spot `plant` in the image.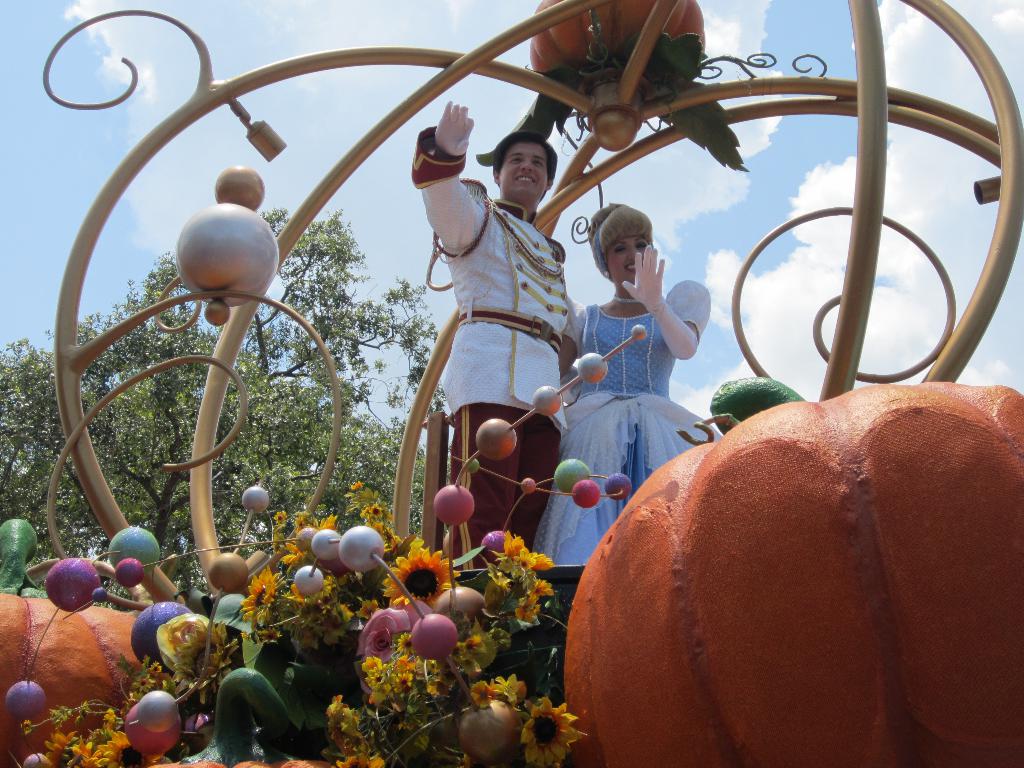
`plant` found at 20:477:591:767.
